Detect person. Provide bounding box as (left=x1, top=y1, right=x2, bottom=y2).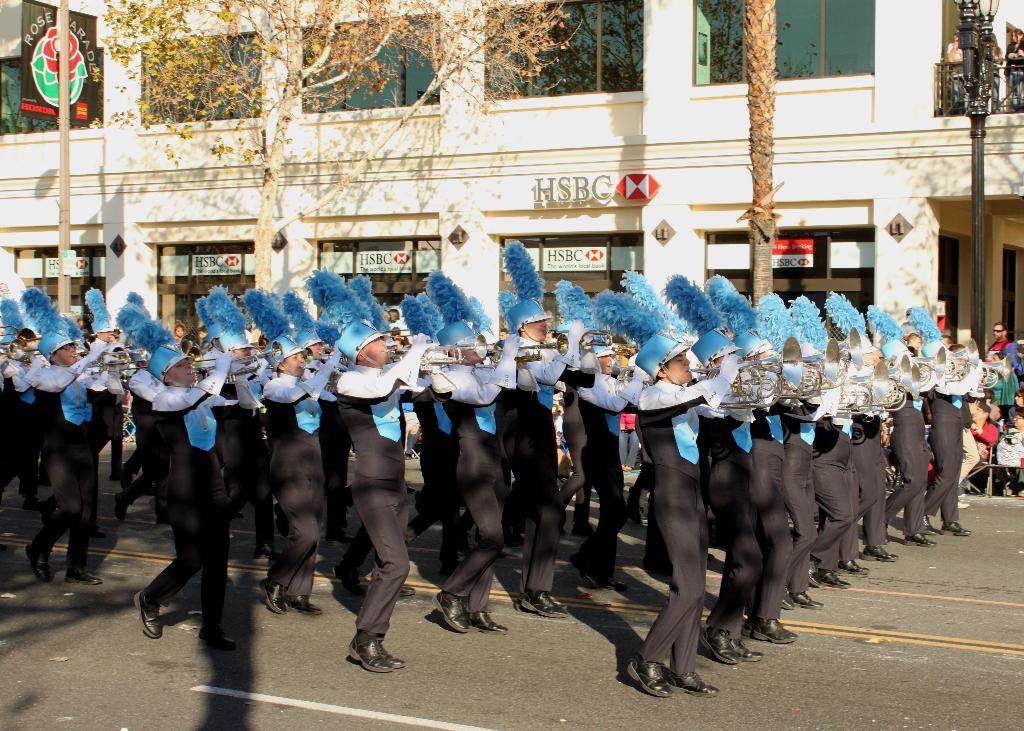
(left=989, top=319, right=1013, bottom=348).
